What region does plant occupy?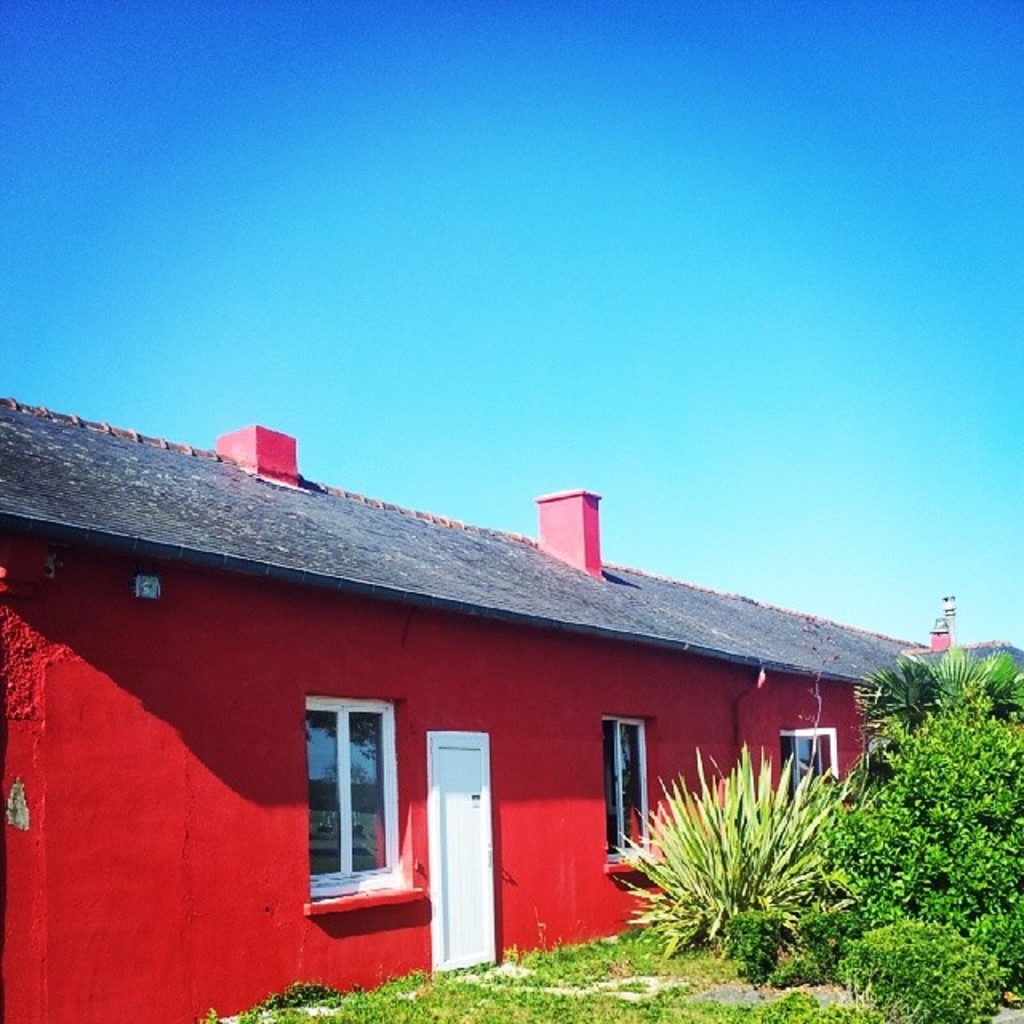
<bbox>595, 746, 893, 962</bbox>.
